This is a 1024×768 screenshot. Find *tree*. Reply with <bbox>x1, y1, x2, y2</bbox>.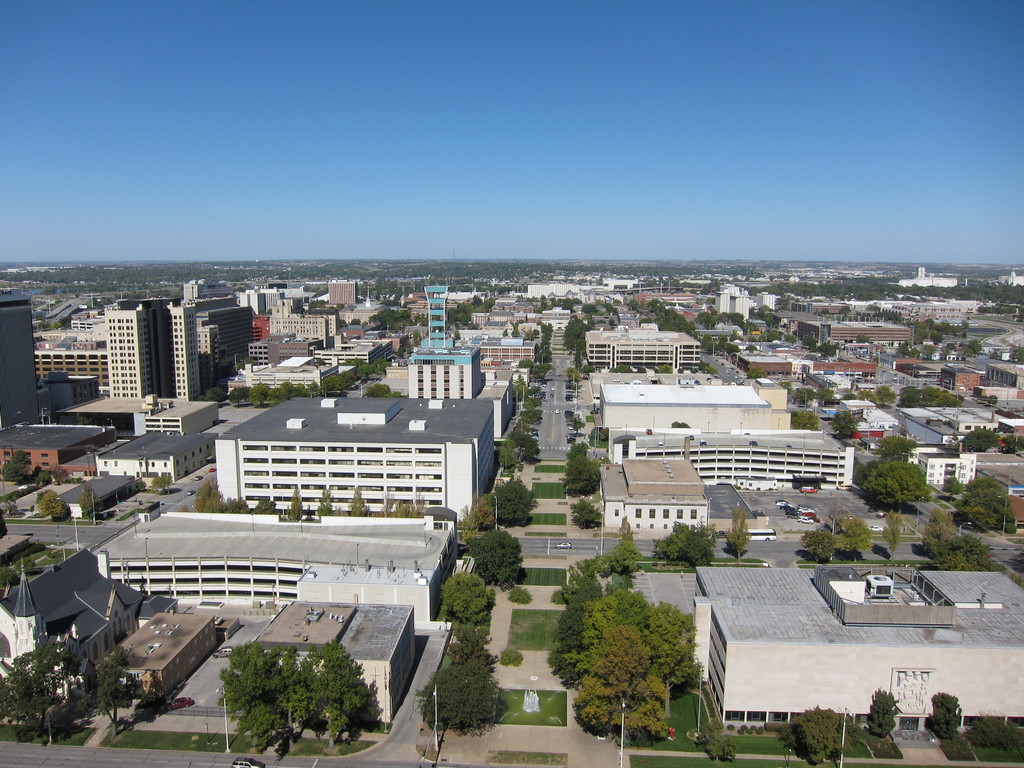
<bbox>925, 691, 964, 748</bbox>.
